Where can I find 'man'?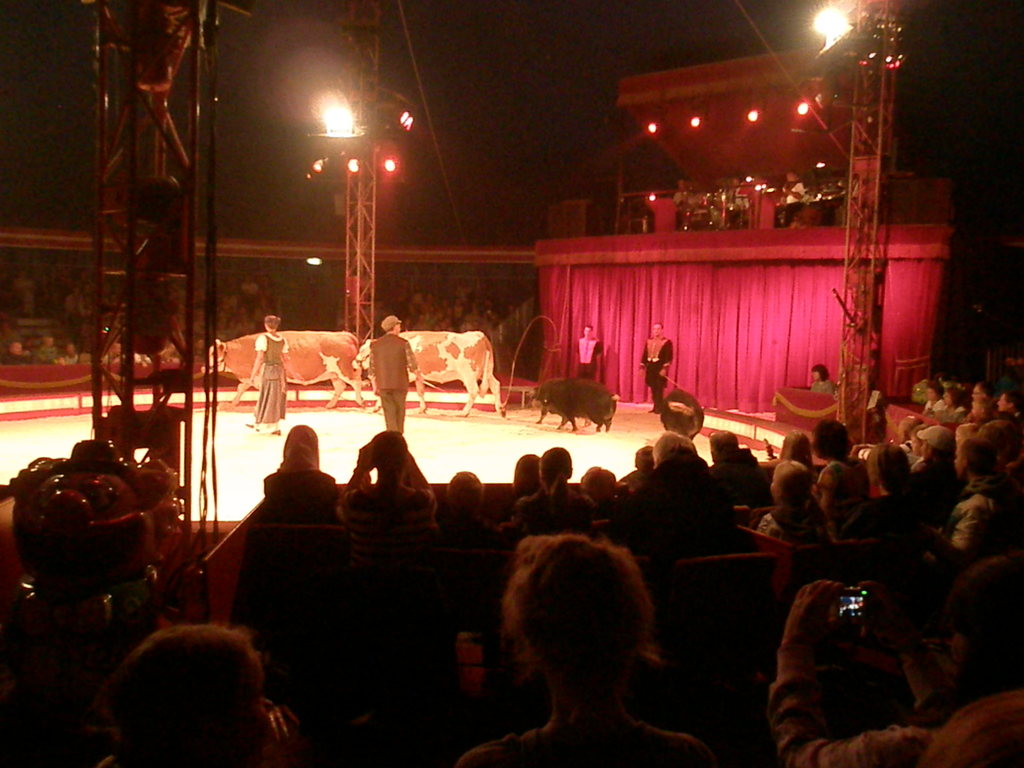
You can find it at 36 333 61 362.
